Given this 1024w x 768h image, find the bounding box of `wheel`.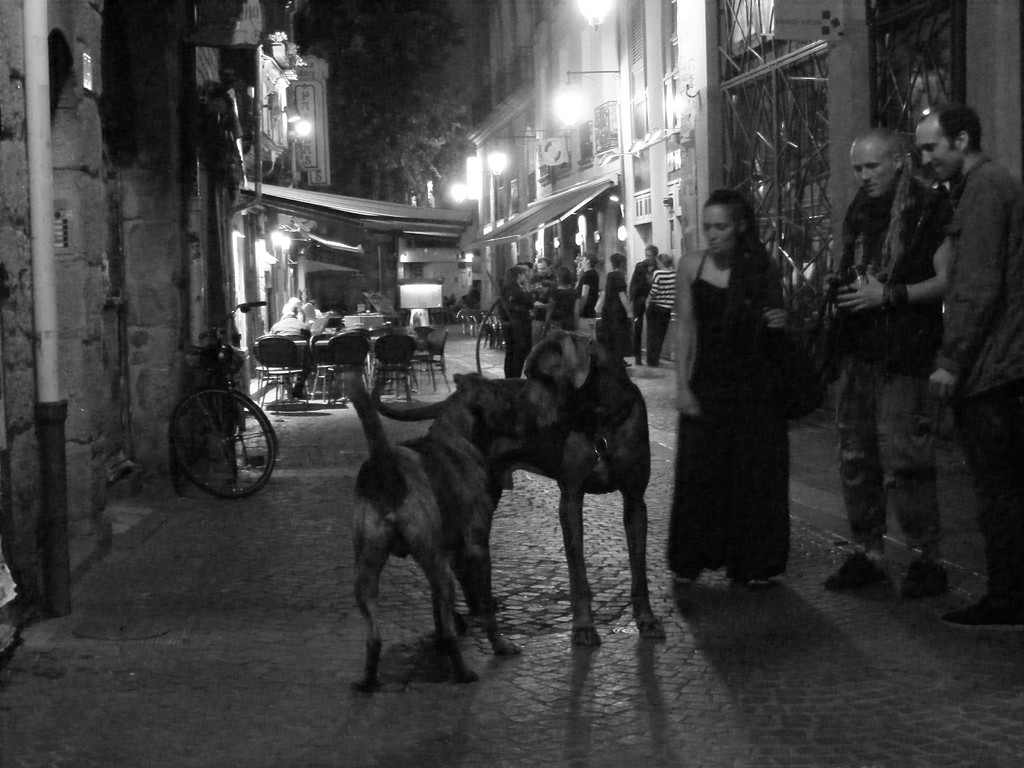
(166, 392, 266, 502).
